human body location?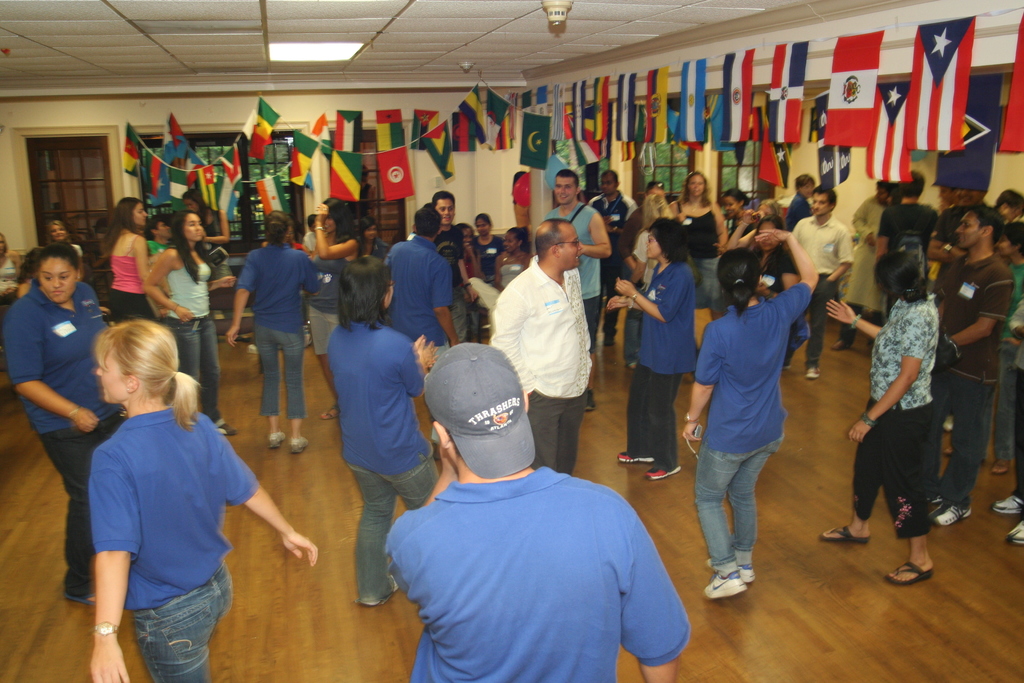
Rect(874, 175, 931, 259)
